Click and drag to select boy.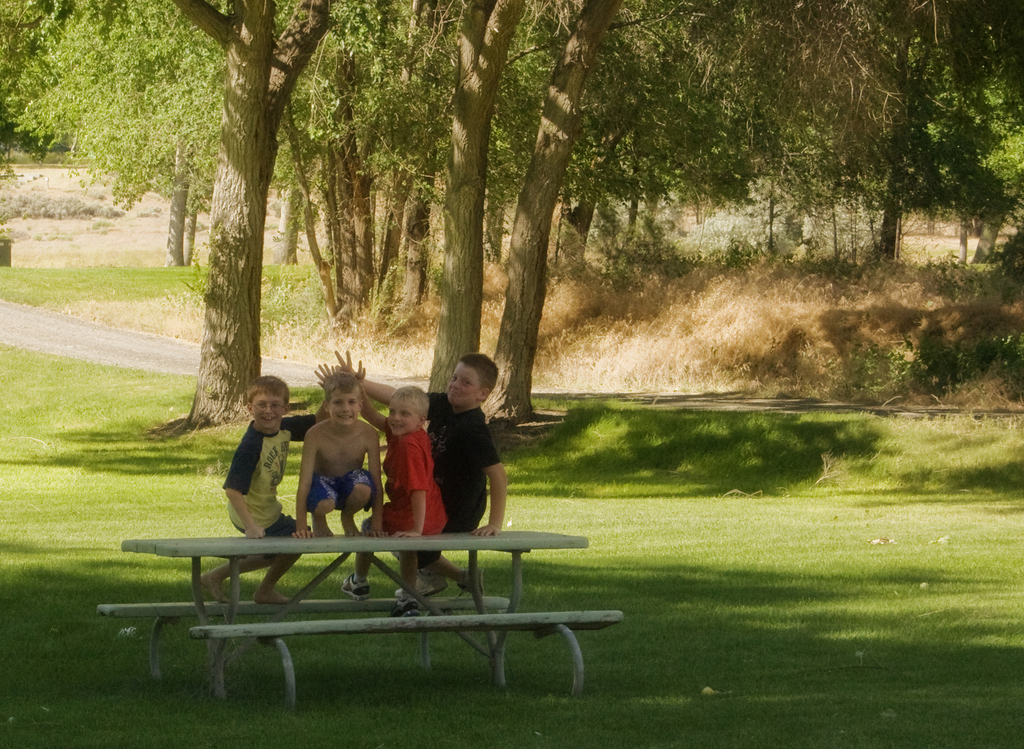
Selection: select_region(430, 350, 513, 536).
